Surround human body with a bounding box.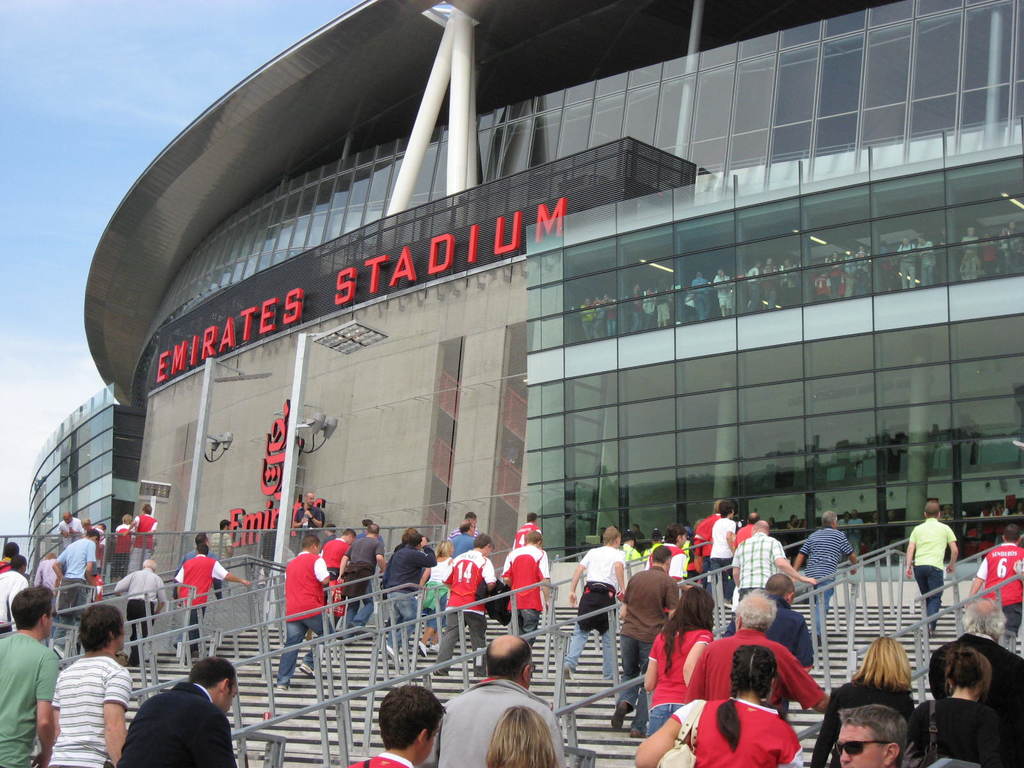
rect(486, 704, 554, 767).
